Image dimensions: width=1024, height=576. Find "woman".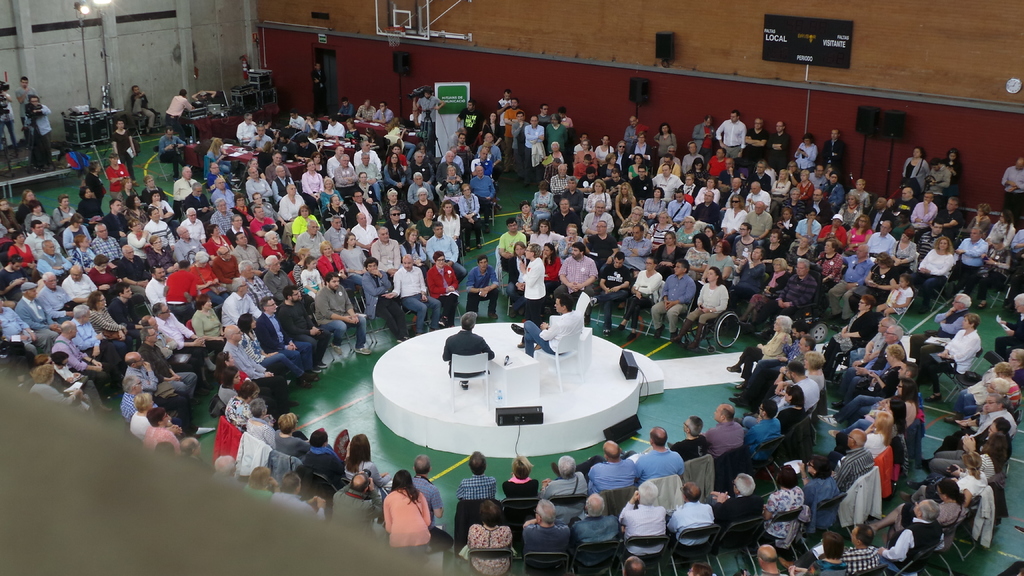
left=726, top=241, right=762, bottom=306.
